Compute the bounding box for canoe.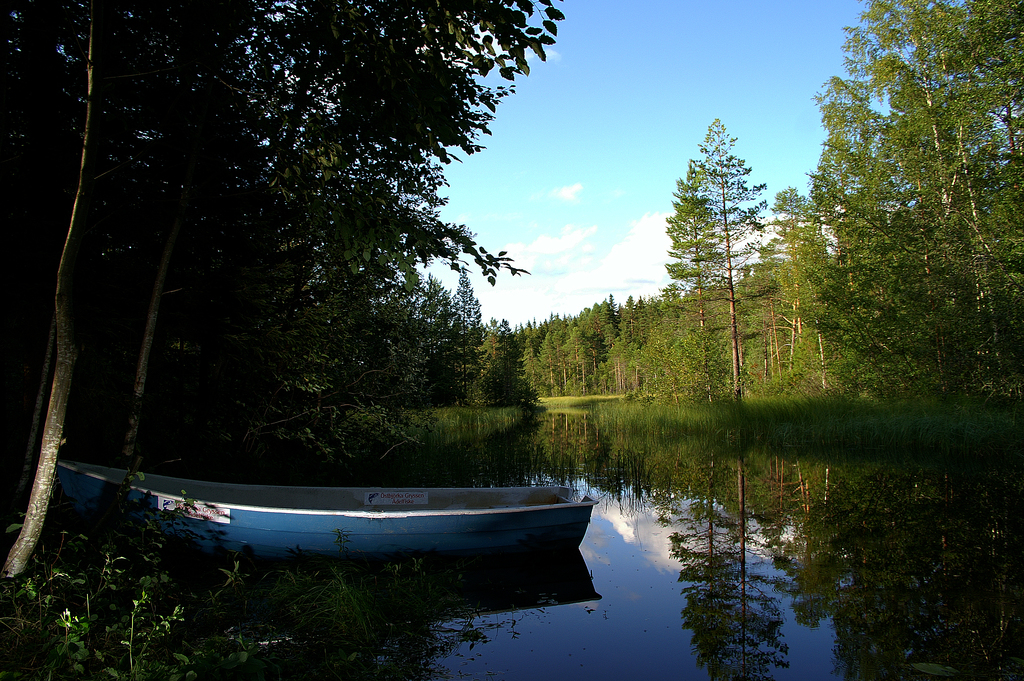
<box>113,405,580,611</box>.
